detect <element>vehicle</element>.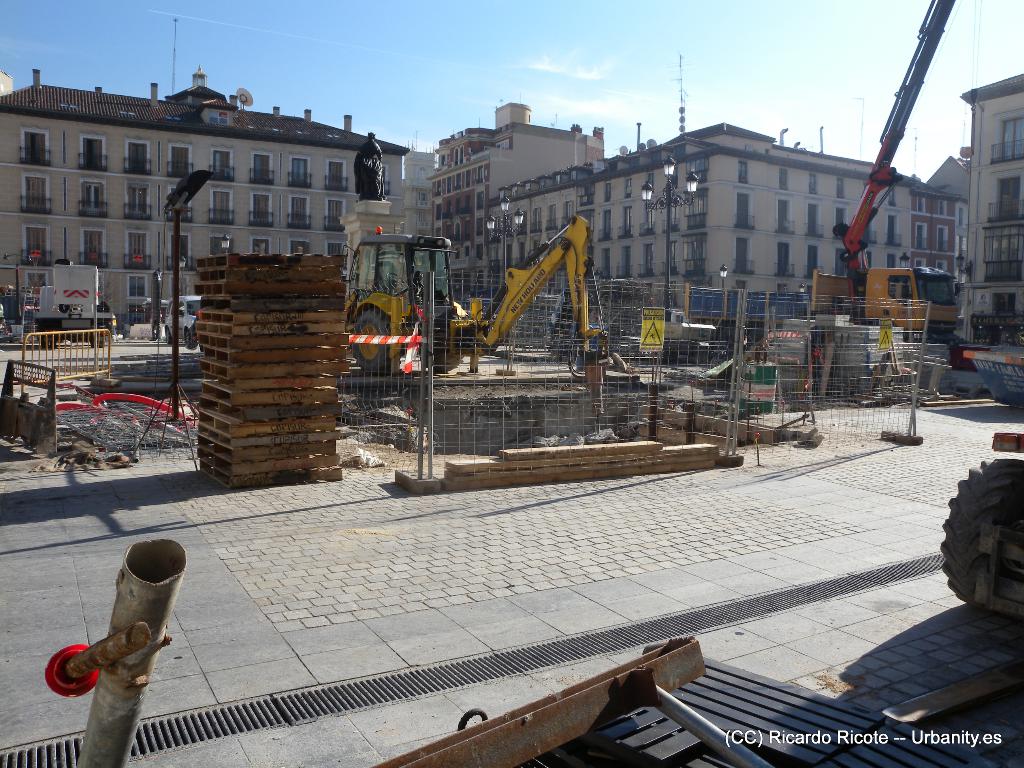
Detected at locate(810, 0, 957, 346).
